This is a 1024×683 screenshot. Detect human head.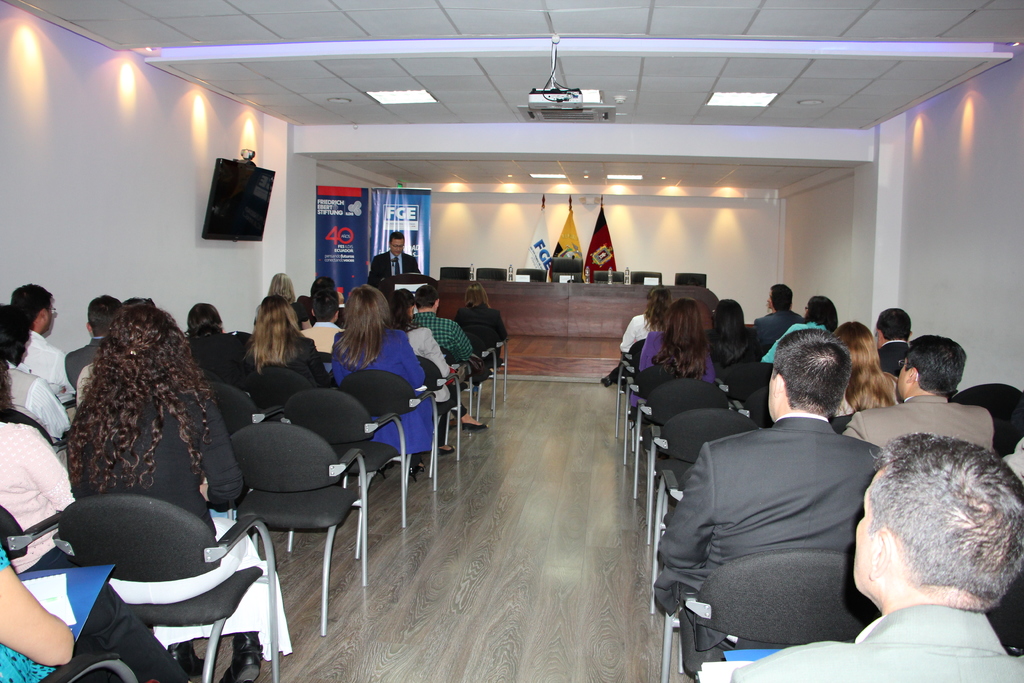
rect(186, 300, 220, 333).
